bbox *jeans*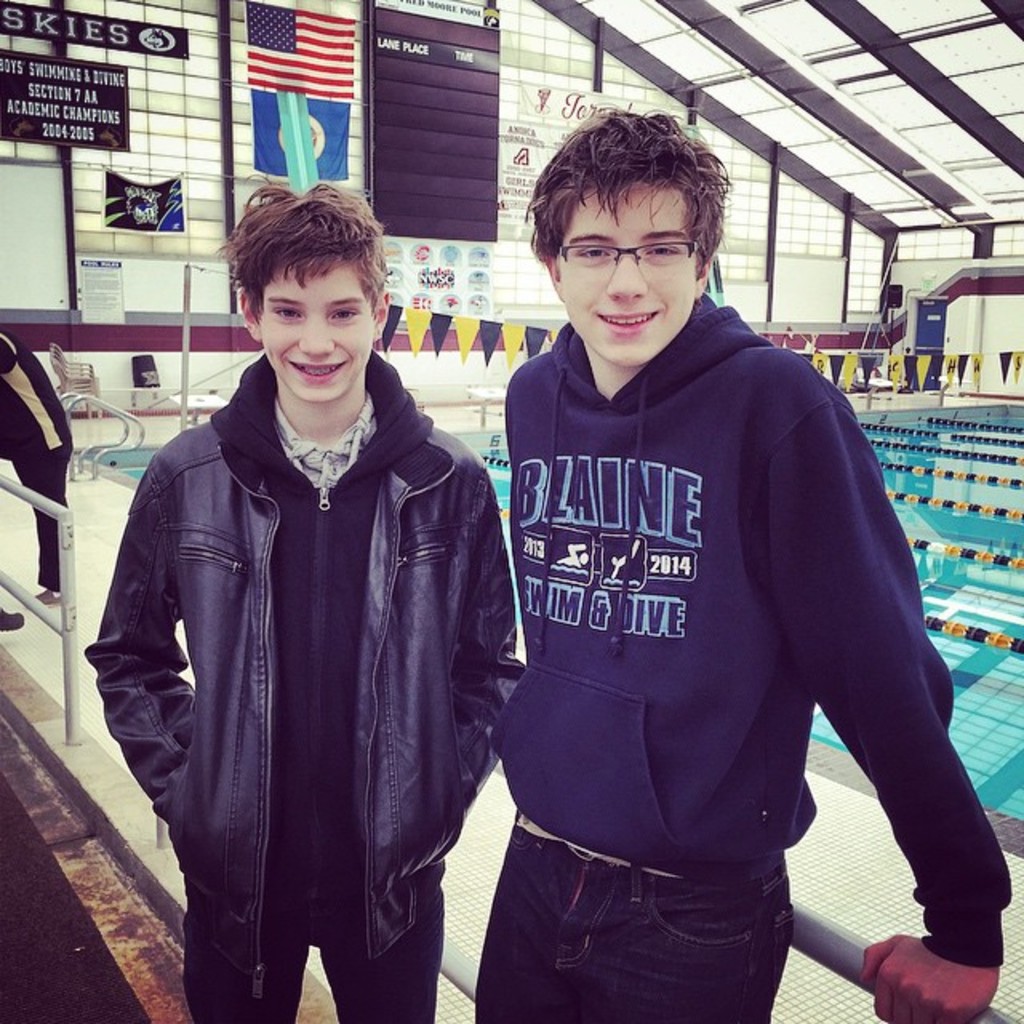
x1=485 y1=842 x2=822 y2=1011
